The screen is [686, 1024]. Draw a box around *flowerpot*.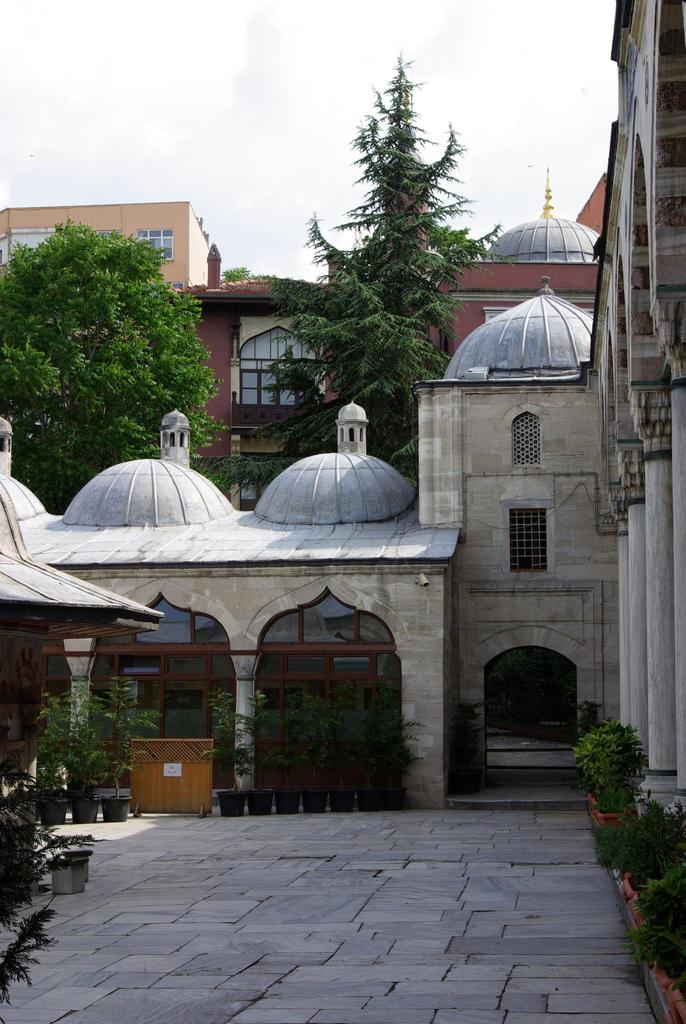
left=216, top=788, right=245, bottom=819.
